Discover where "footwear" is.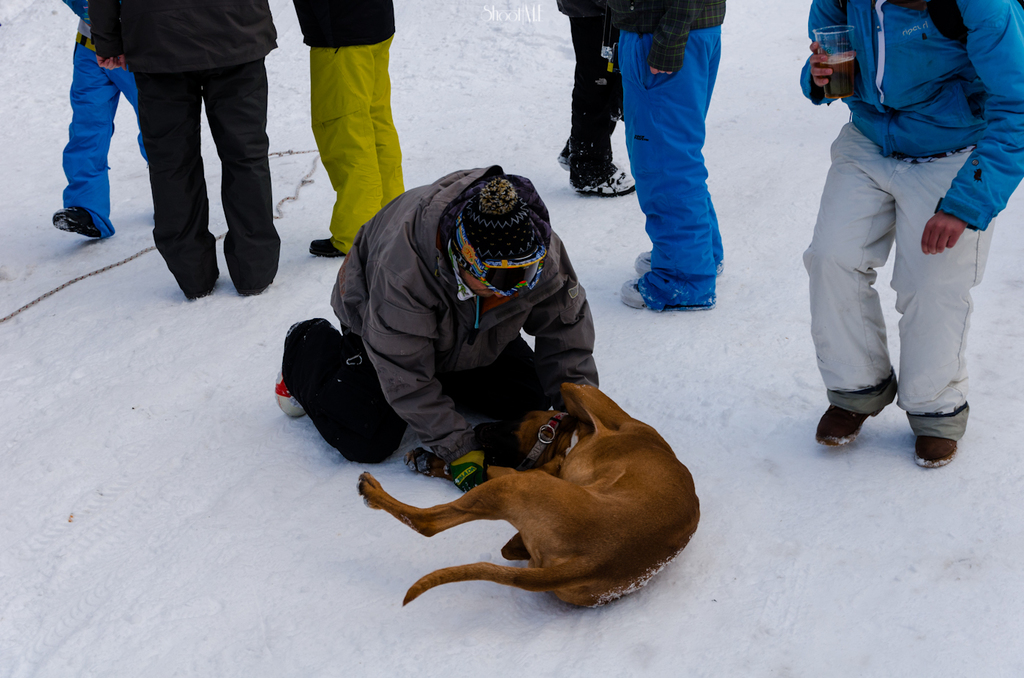
Discovered at box=[554, 141, 572, 170].
